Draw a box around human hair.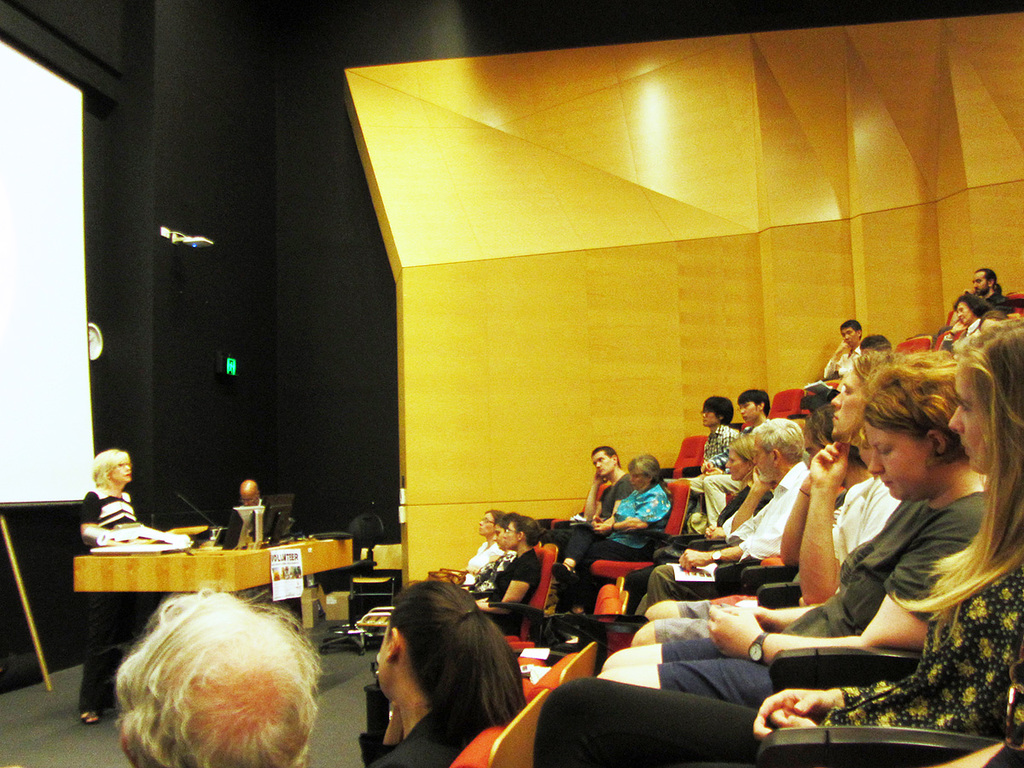
box=[93, 601, 325, 767].
